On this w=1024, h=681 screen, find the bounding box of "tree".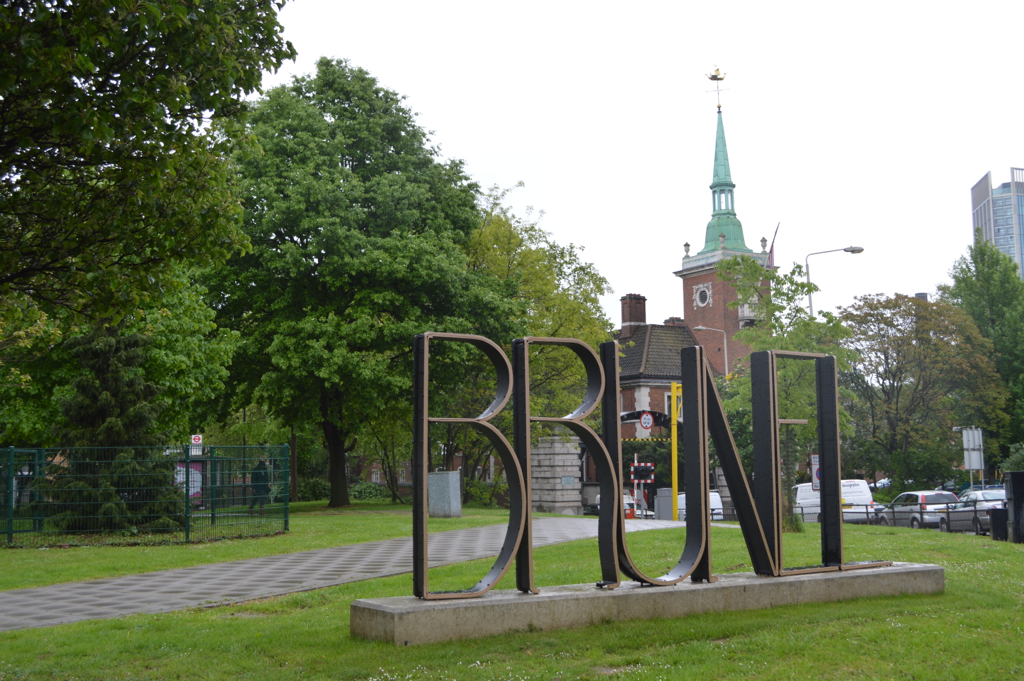
Bounding box: {"left": 820, "top": 287, "right": 1017, "bottom": 500}.
